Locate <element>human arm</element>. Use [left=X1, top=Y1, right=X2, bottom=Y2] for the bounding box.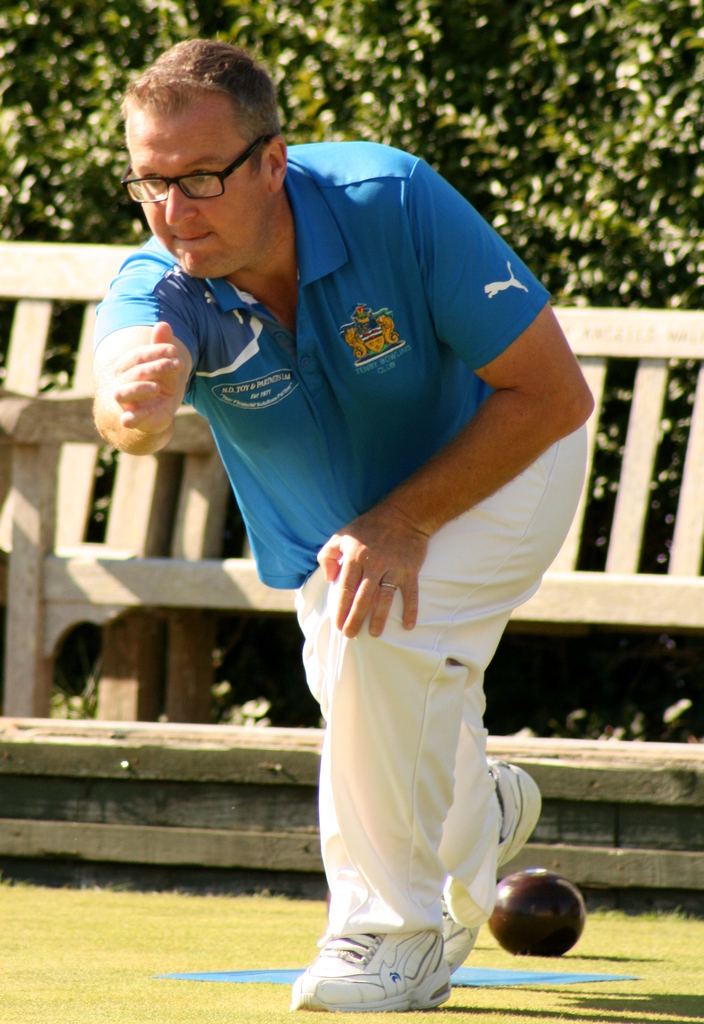
[left=84, top=275, right=204, bottom=499].
